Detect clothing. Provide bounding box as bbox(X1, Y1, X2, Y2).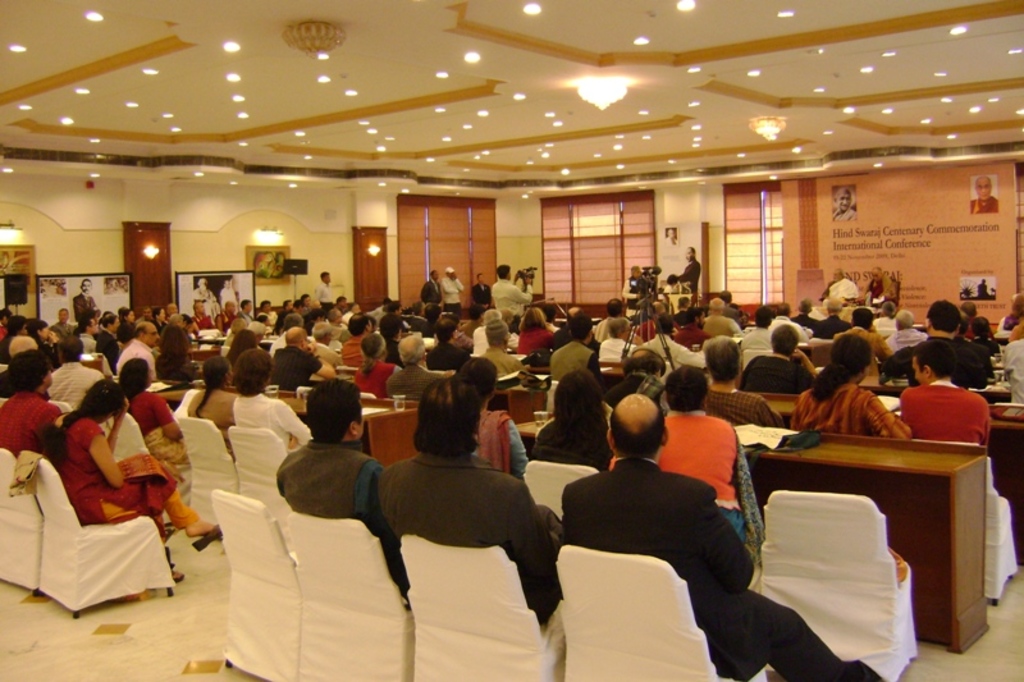
bbox(818, 313, 849, 342).
